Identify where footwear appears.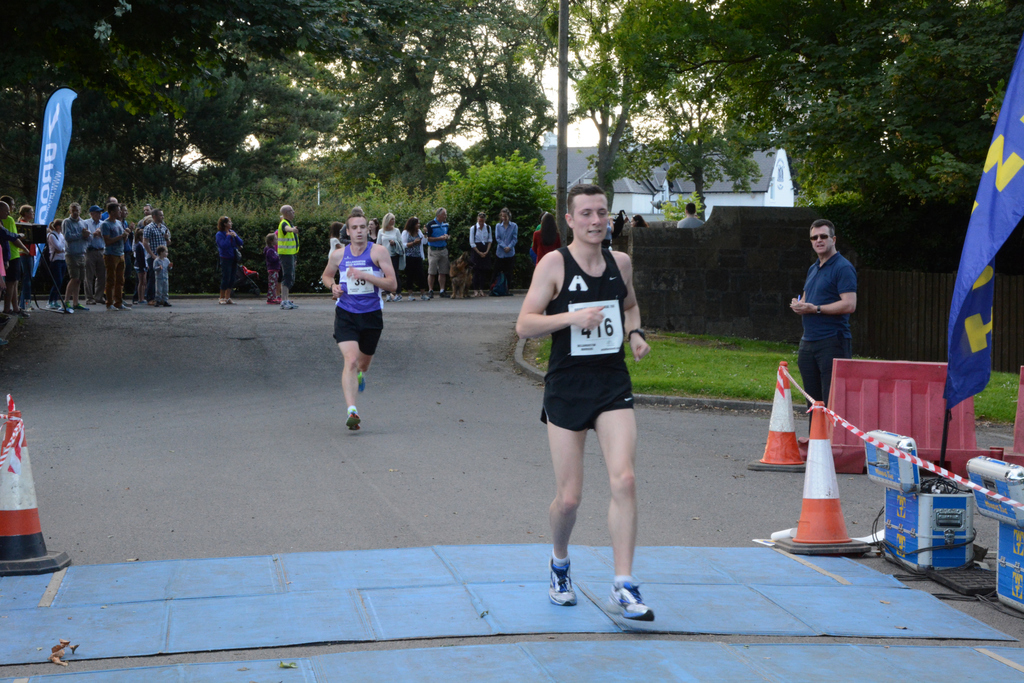
Appears at BBox(425, 290, 431, 298).
